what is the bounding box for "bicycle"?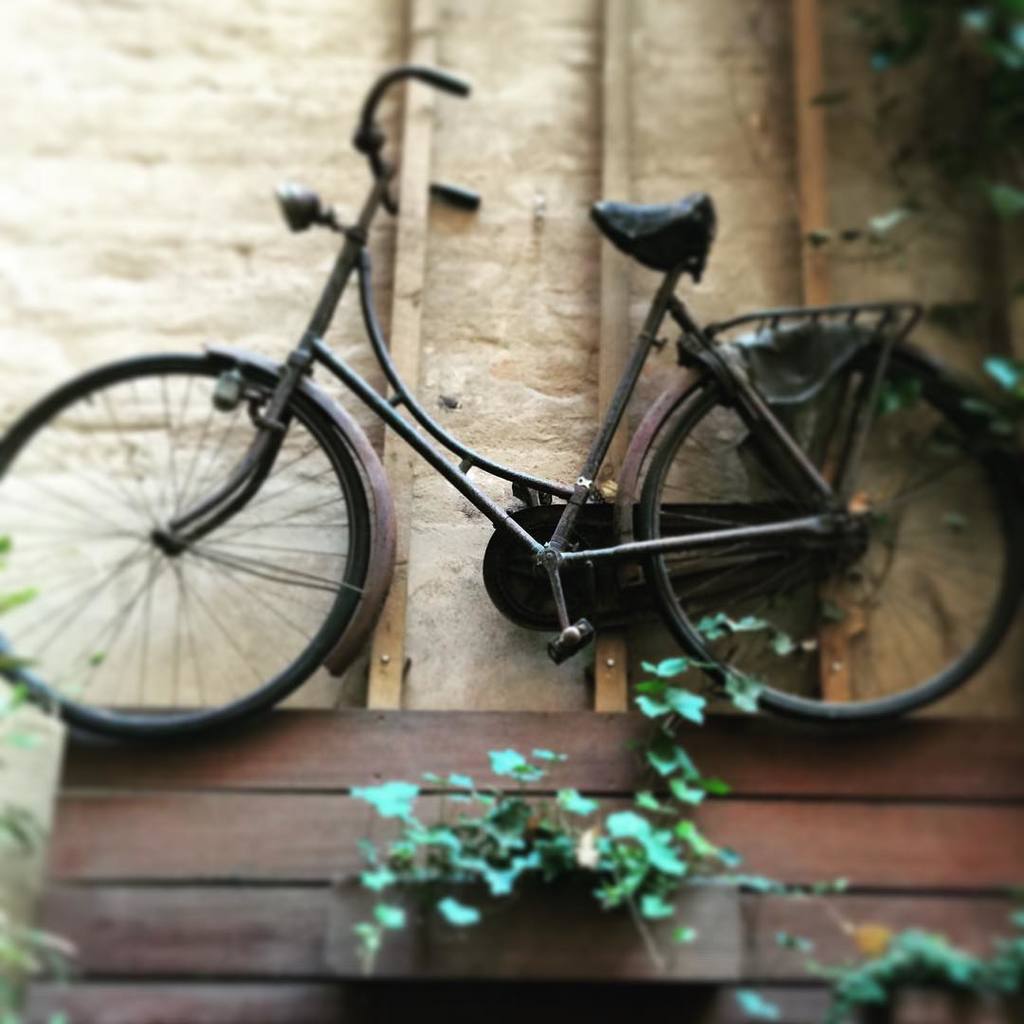
0,61,1023,723.
